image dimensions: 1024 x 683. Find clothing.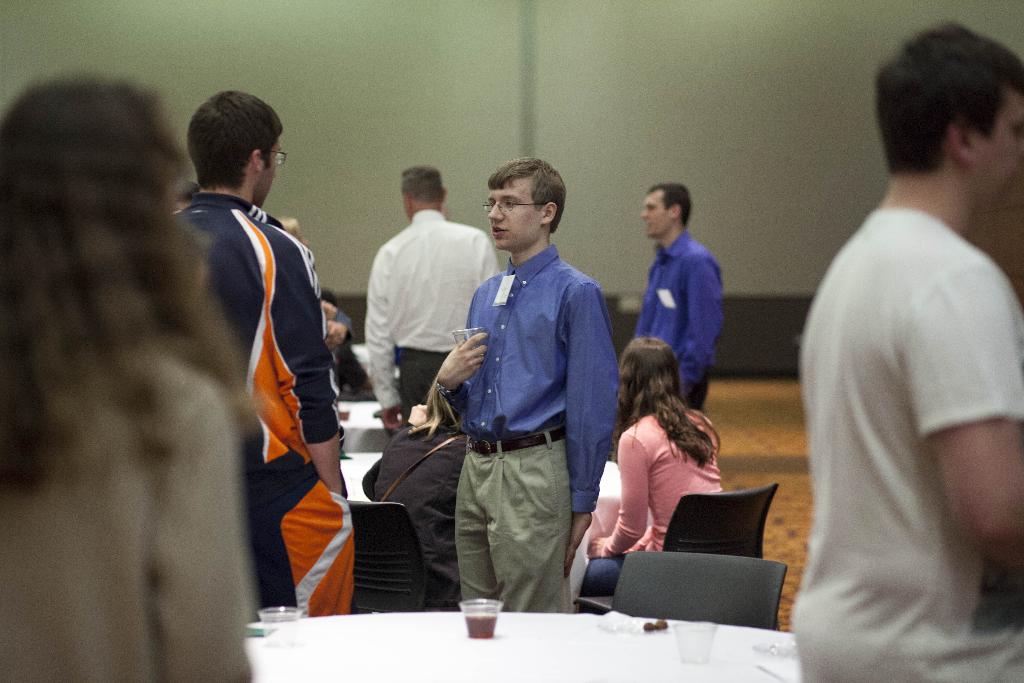
638, 236, 722, 412.
